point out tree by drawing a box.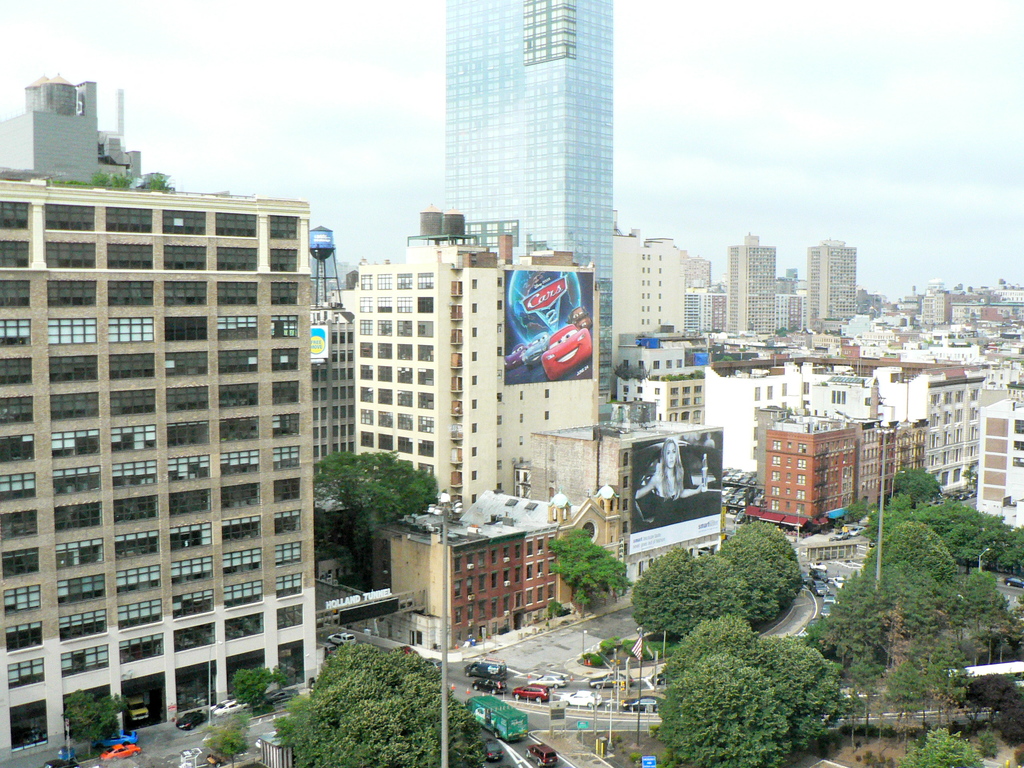
<bbox>280, 639, 436, 732</bbox>.
